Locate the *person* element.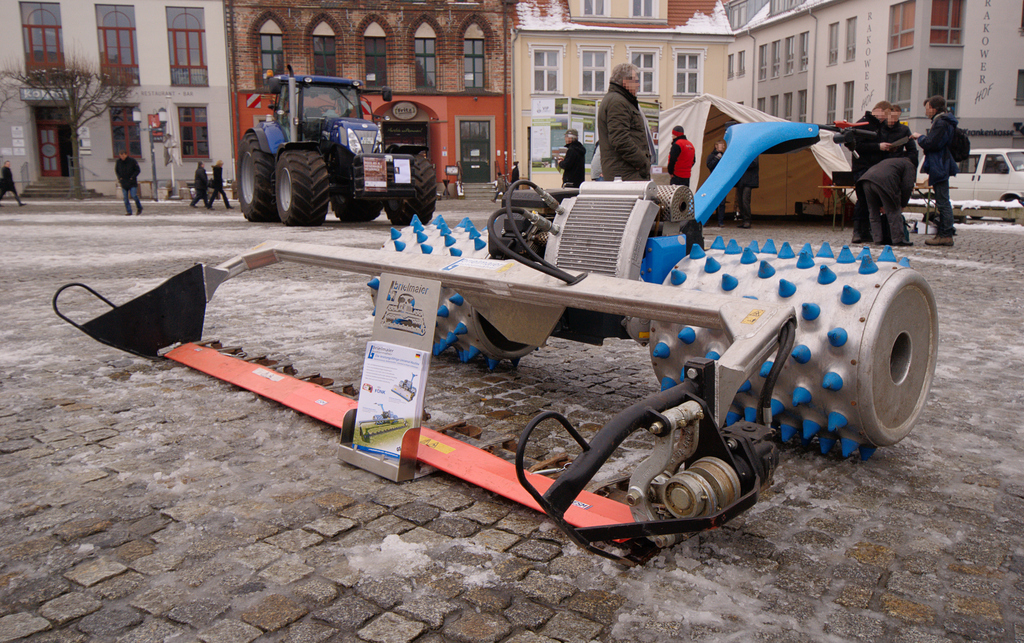
Element bbox: crop(733, 155, 762, 232).
